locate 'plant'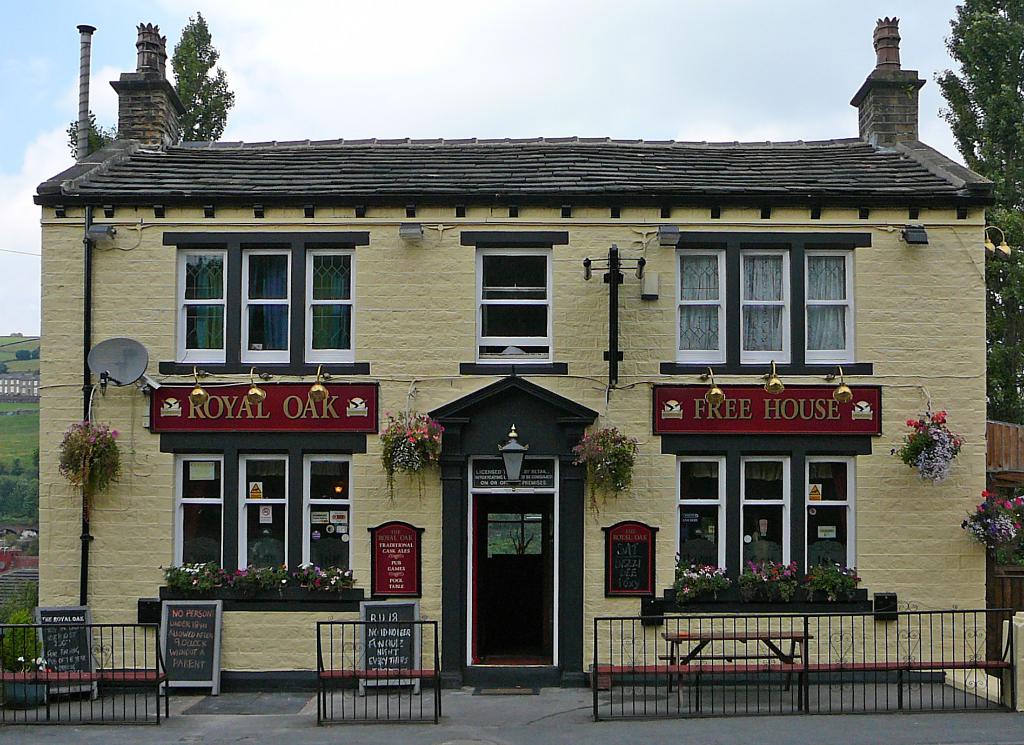
BBox(0, 614, 52, 675)
